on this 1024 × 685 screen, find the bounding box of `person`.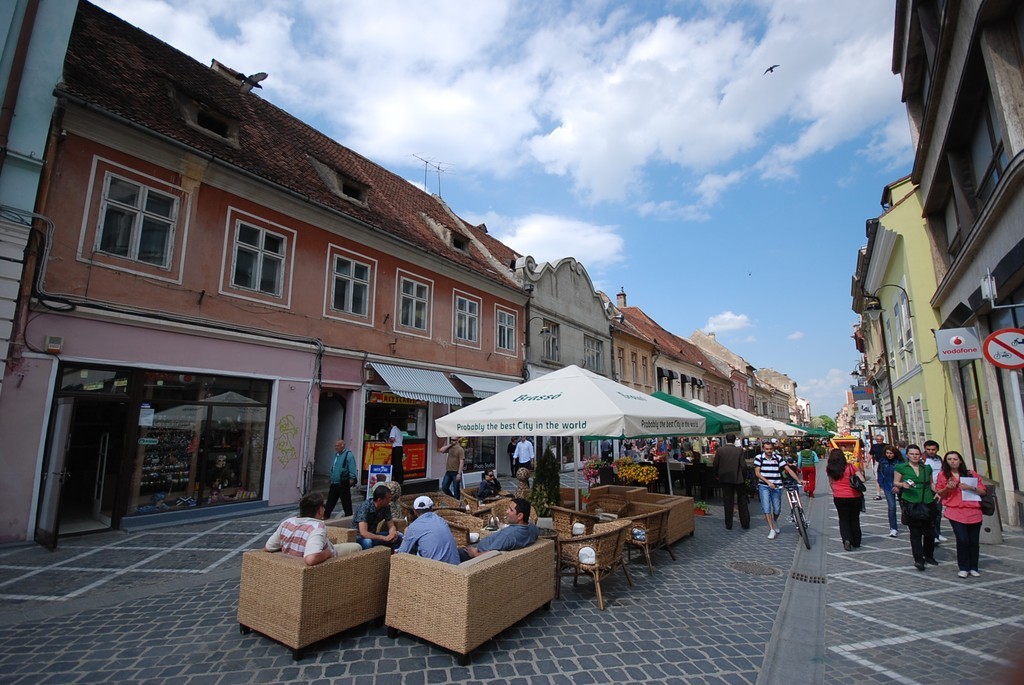
Bounding box: 894:446:946:571.
